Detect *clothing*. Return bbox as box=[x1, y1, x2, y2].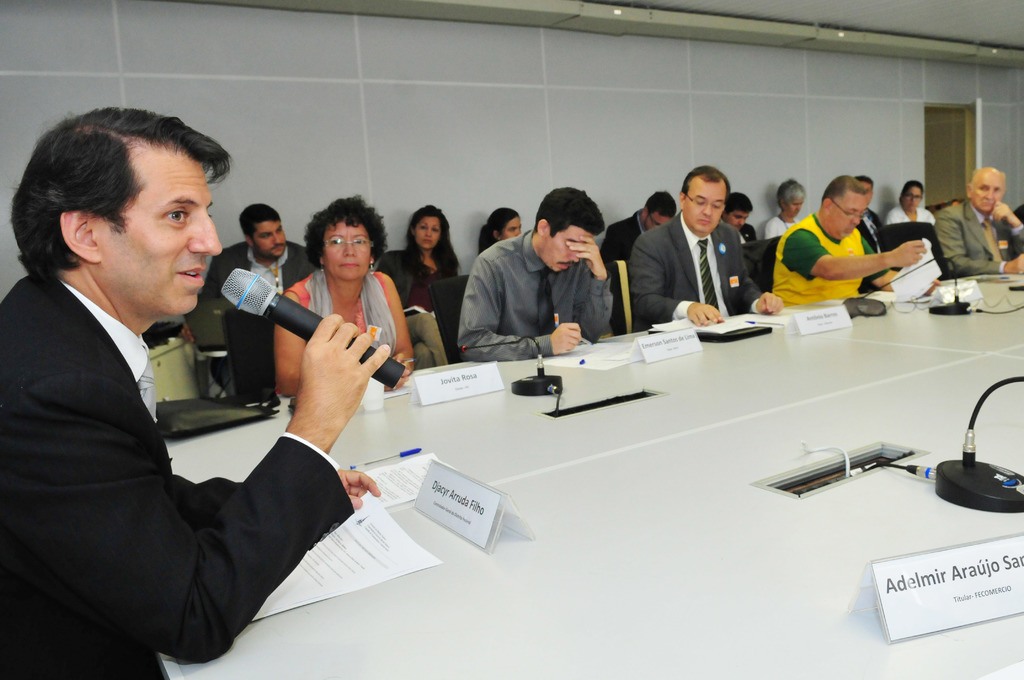
box=[287, 259, 409, 382].
